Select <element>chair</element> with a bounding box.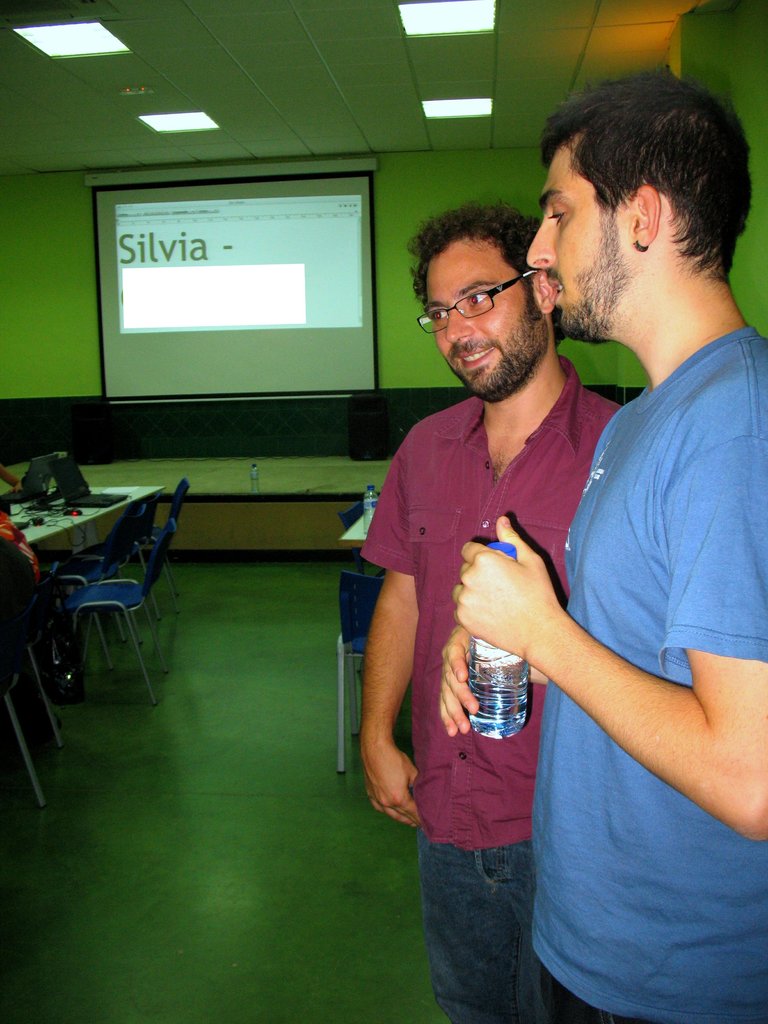
l=336, t=497, r=387, b=581.
